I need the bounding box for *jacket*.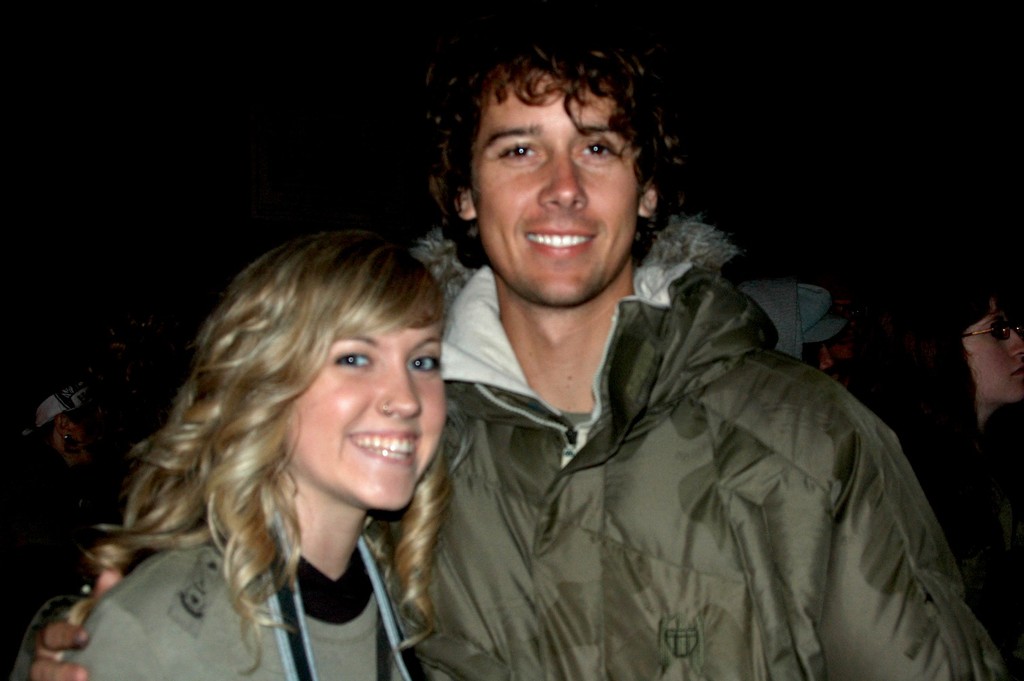
Here it is: bbox=[13, 215, 1005, 680].
